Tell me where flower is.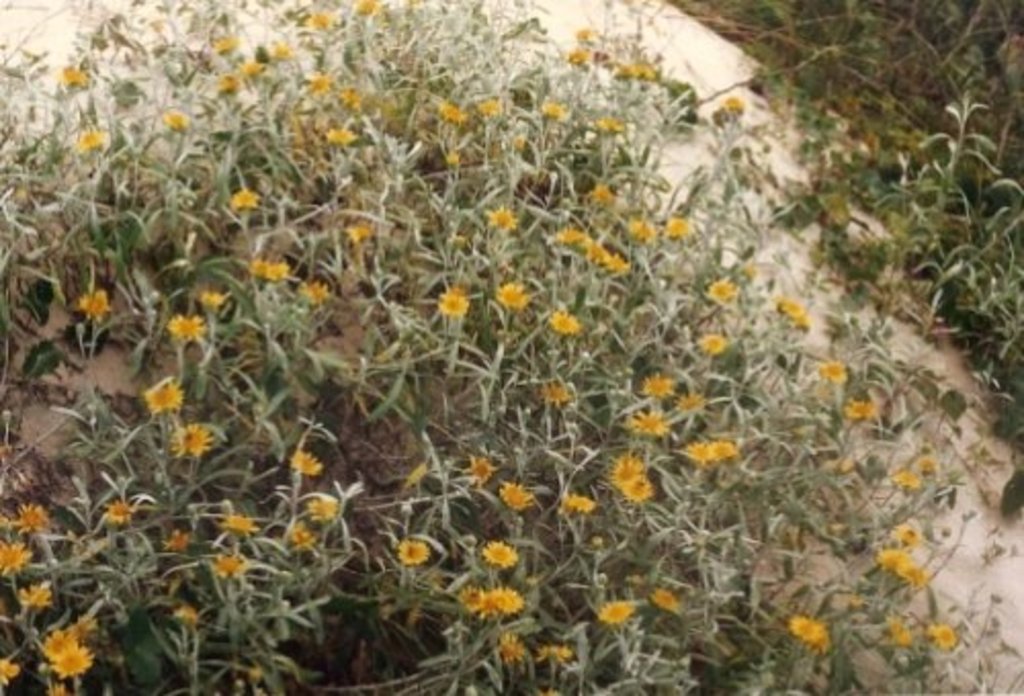
flower is at 399,540,430,567.
